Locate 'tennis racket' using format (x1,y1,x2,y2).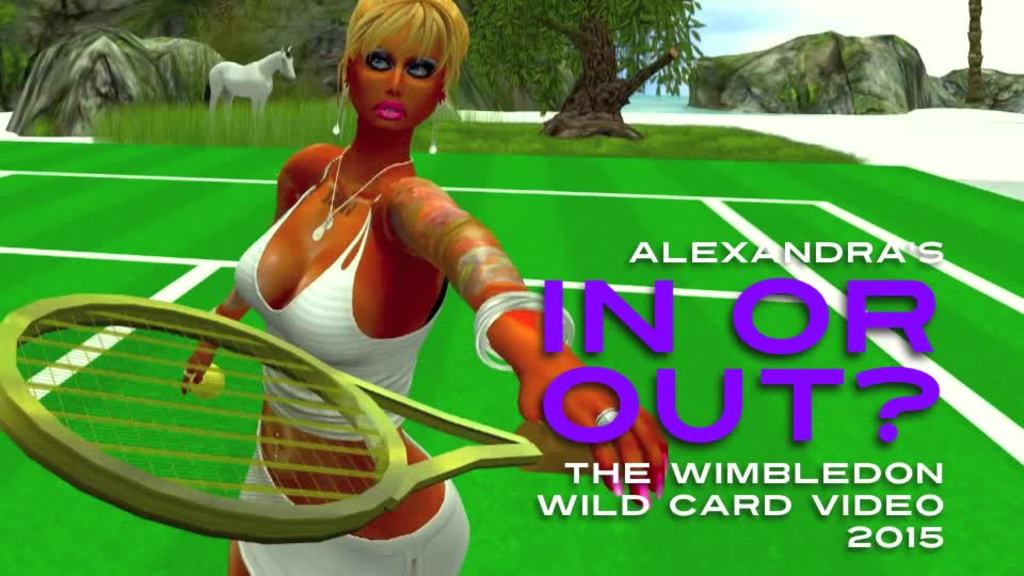
(0,288,595,544).
